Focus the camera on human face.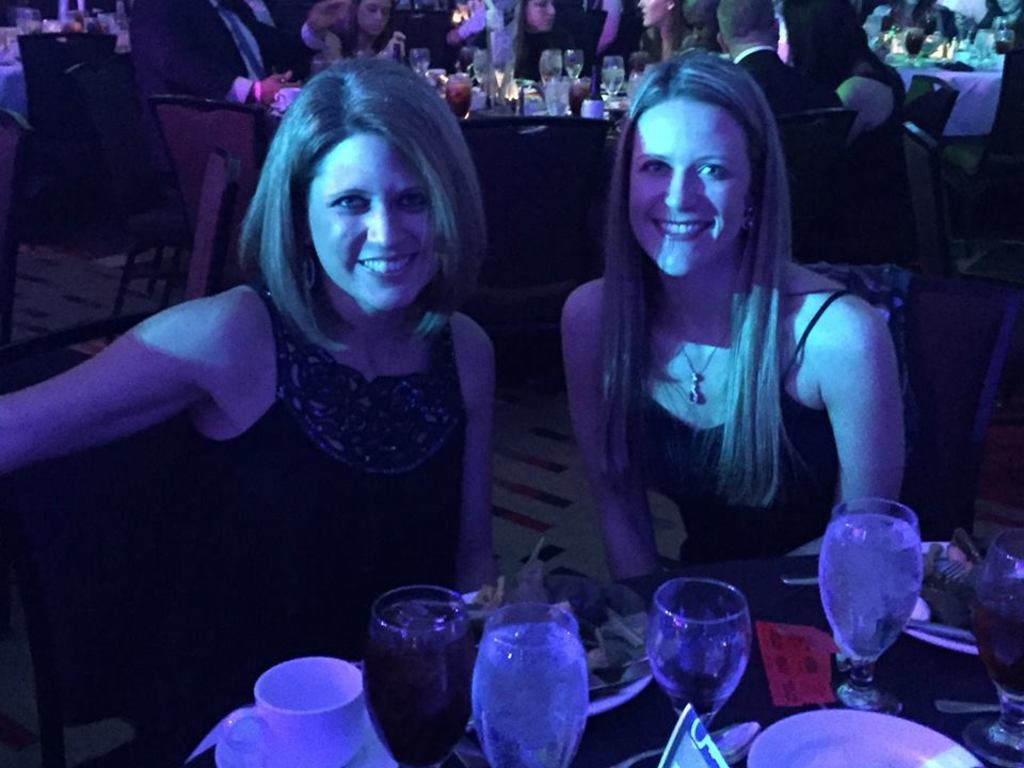
Focus region: <box>358,0,397,37</box>.
